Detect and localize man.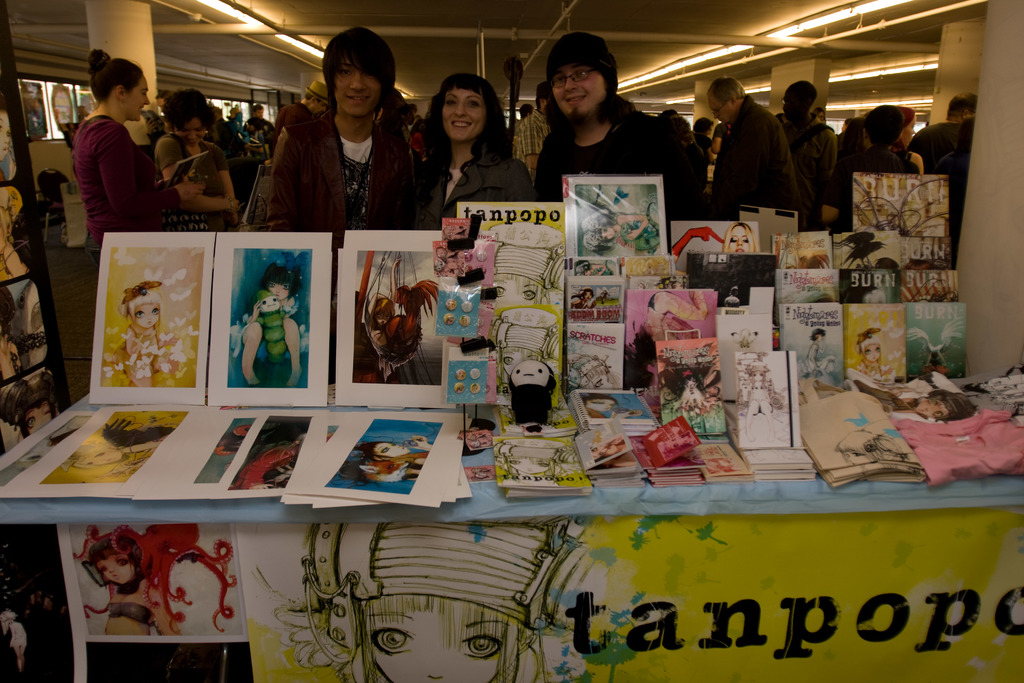
Localized at x1=692 y1=117 x2=715 y2=165.
